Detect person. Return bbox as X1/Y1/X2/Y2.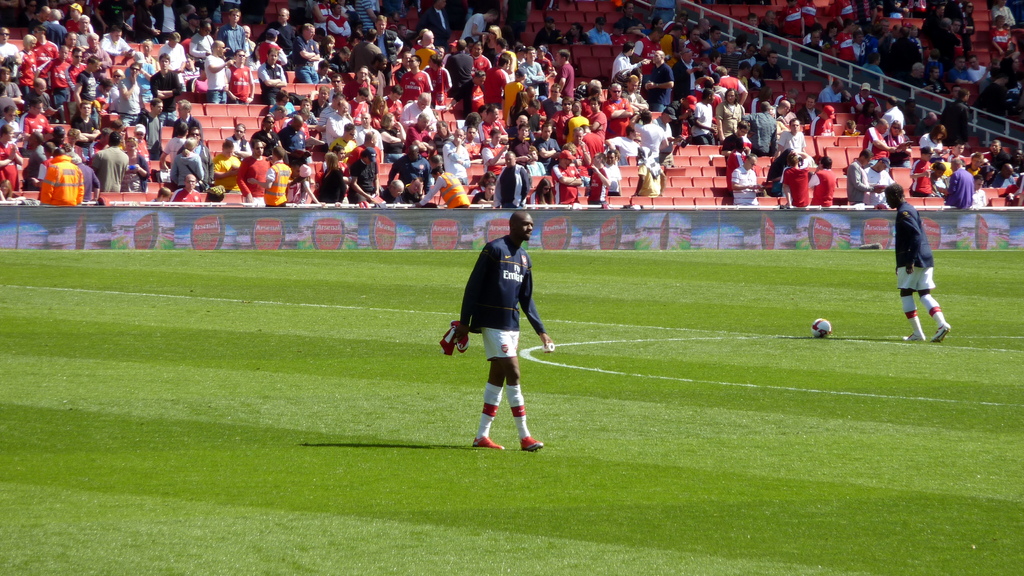
725/141/749/196.
